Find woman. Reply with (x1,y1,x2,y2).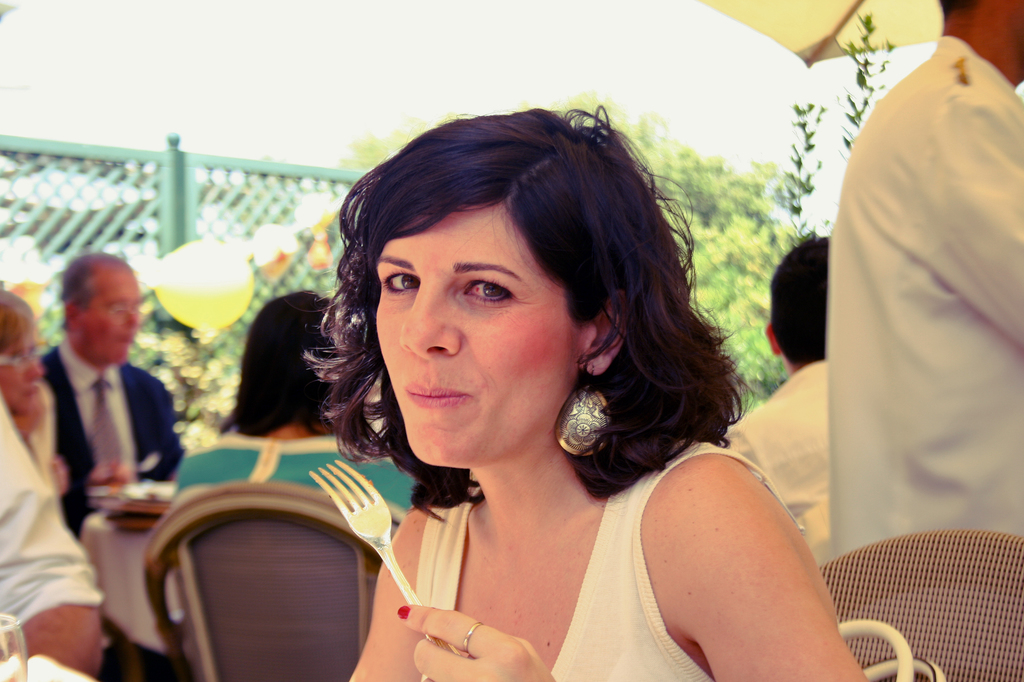
(255,84,825,673).
